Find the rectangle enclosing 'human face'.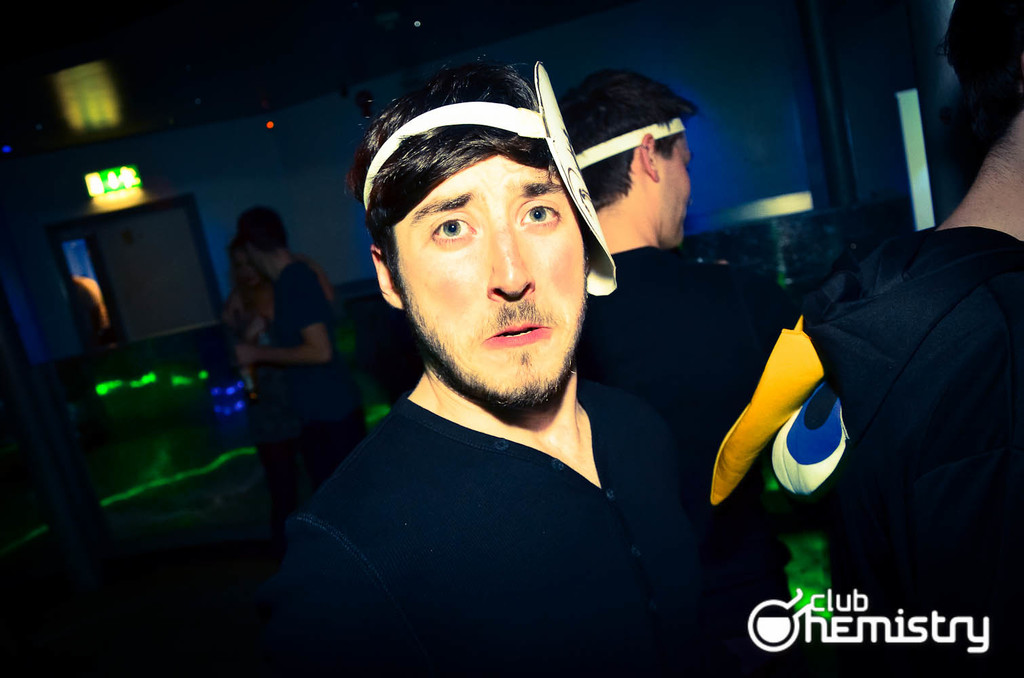
654,128,694,247.
